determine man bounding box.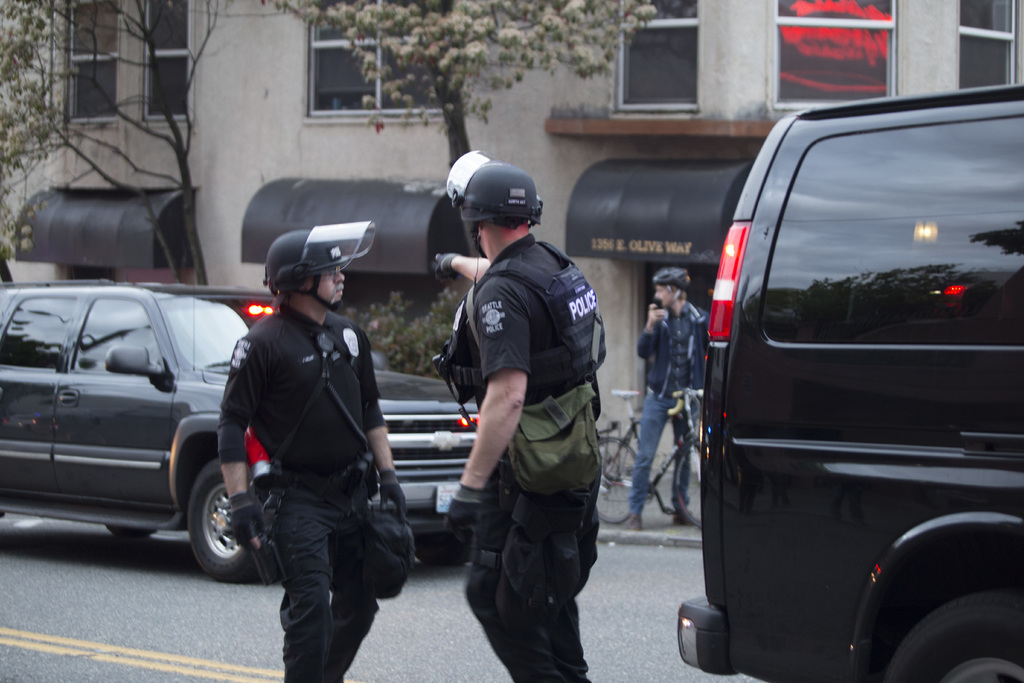
Determined: Rect(611, 269, 701, 527).
